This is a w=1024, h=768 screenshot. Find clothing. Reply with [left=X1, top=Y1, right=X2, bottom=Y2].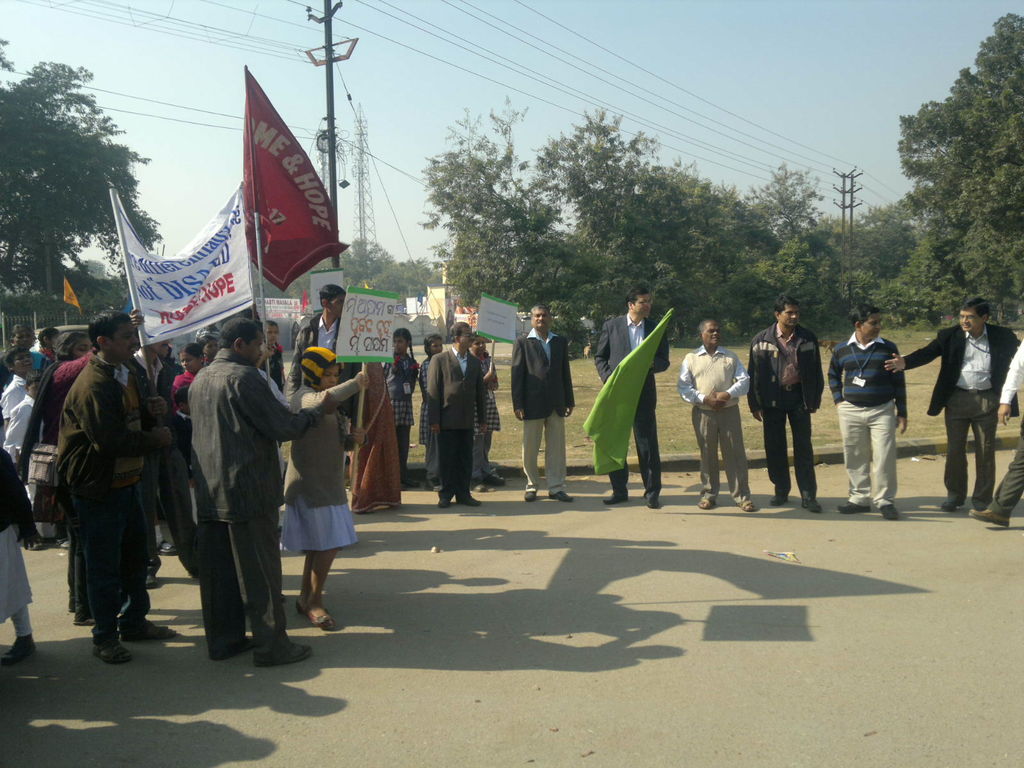
[left=983, top=342, right=1023, bottom=521].
